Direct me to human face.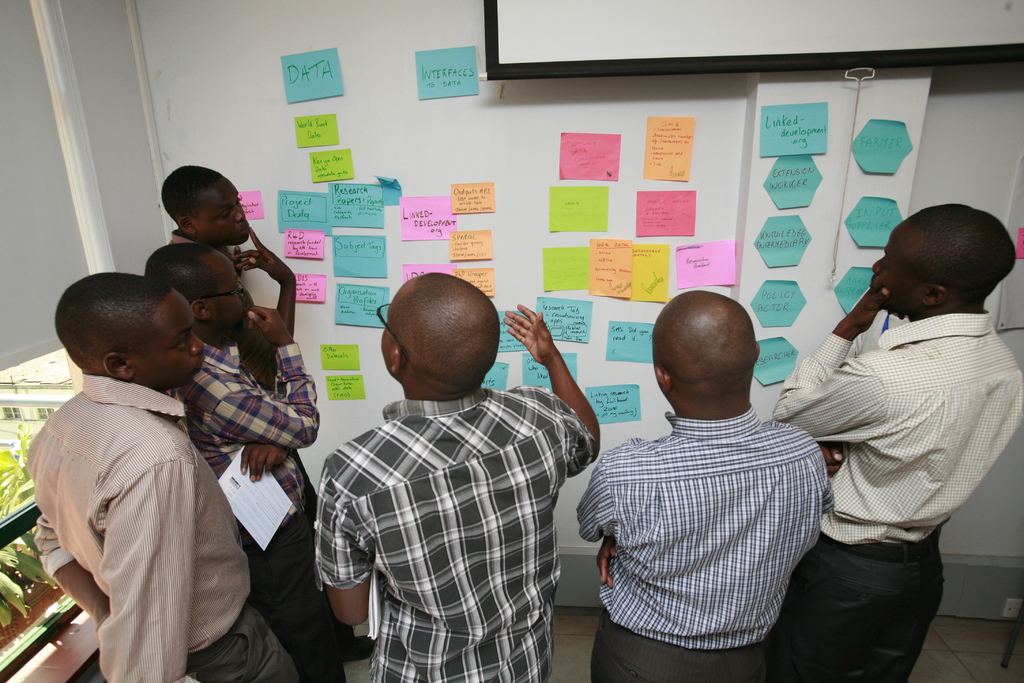
Direction: 146 297 207 389.
